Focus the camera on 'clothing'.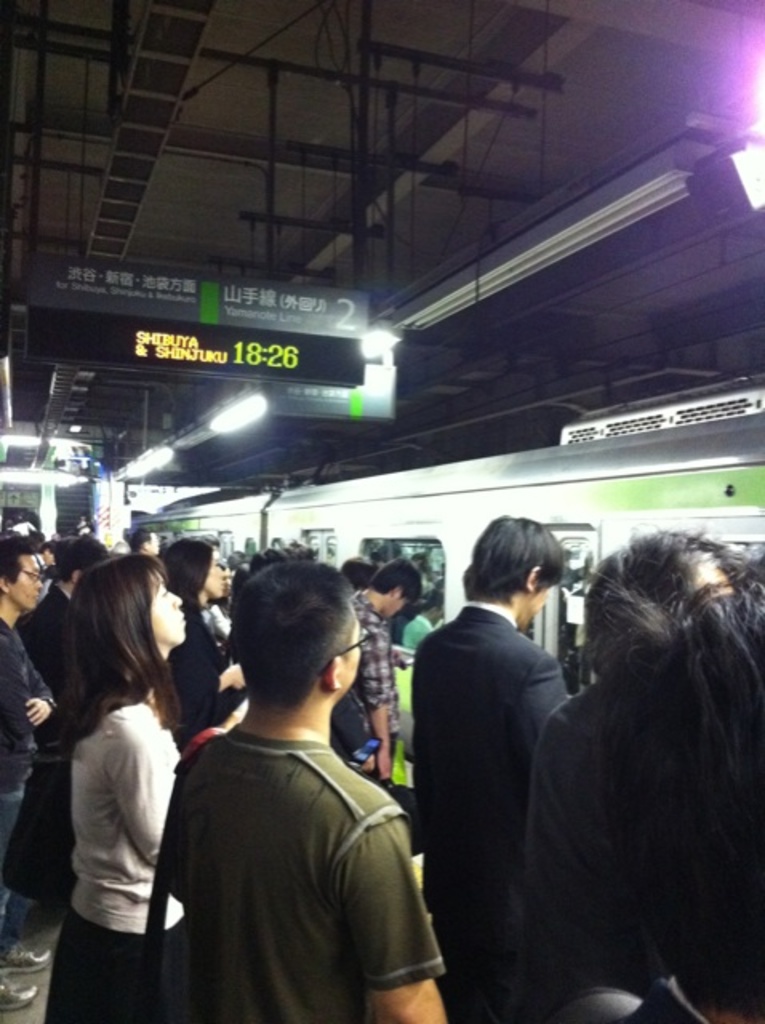
Focus region: x1=0 y1=610 x2=67 y2=958.
